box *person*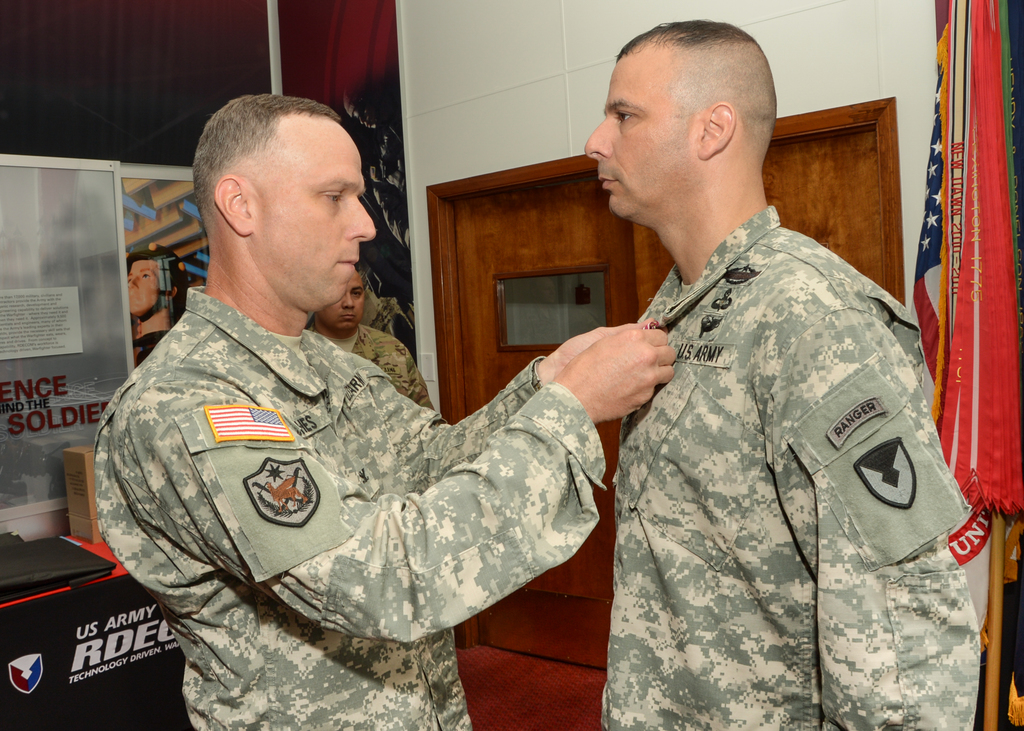
(left=93, top=94, right=679, bottom=730)
